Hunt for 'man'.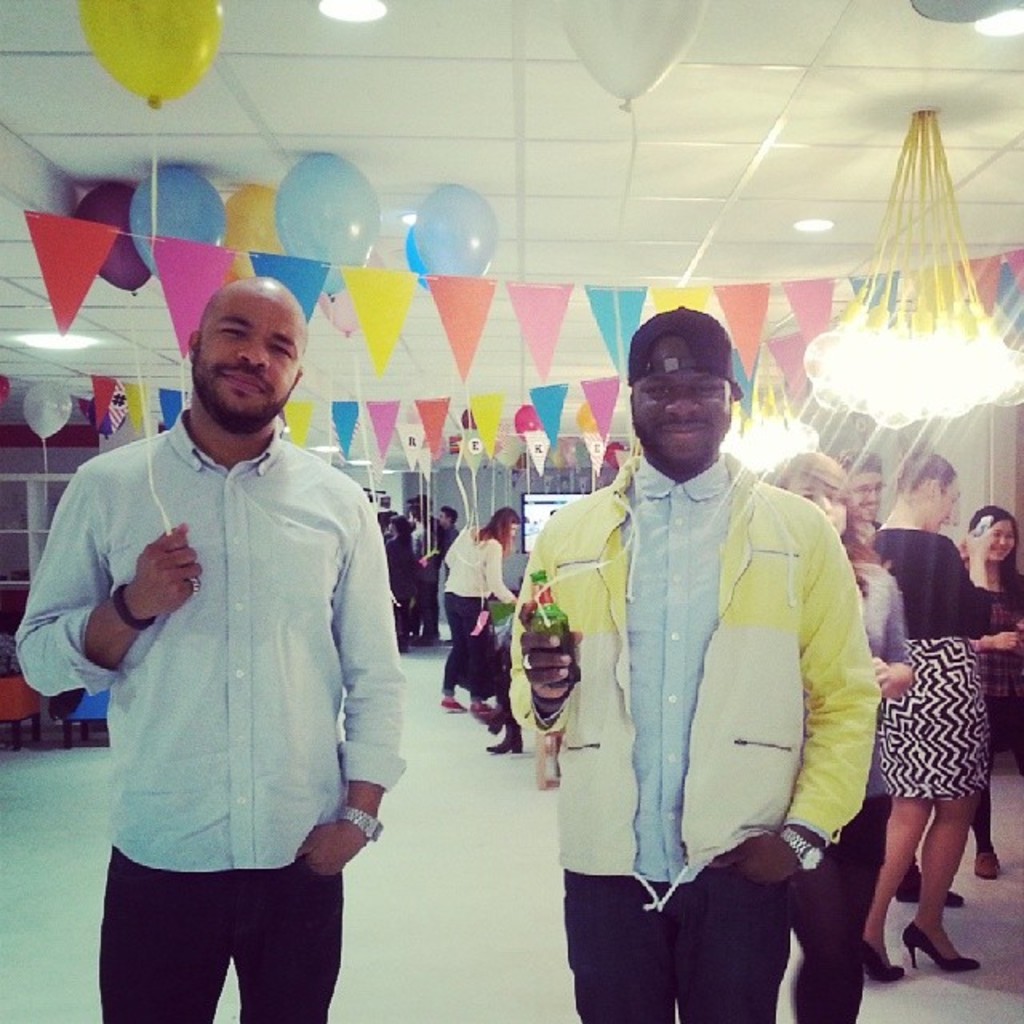
Hunted down at <region>840, 450, 891, 565</region>.
